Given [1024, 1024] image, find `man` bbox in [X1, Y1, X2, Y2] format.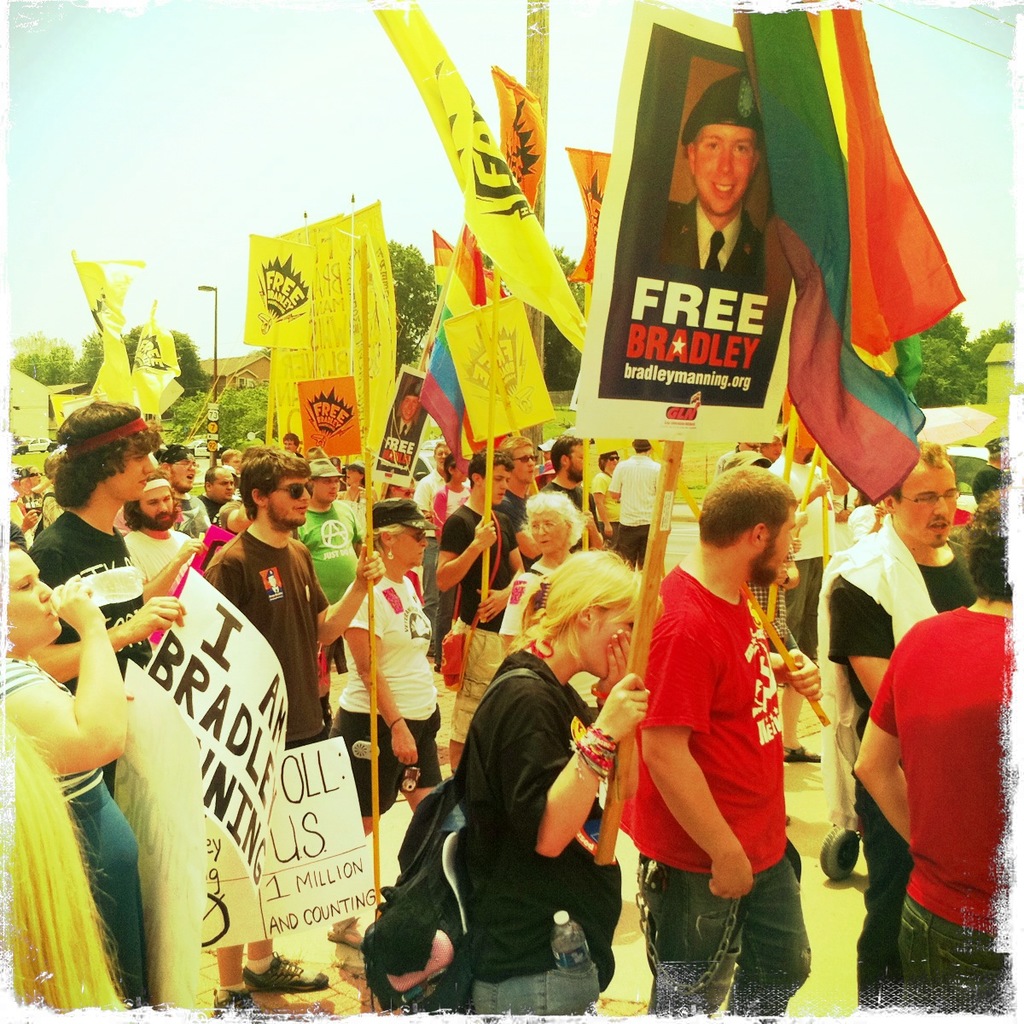
[829, 441, 978, 1018].
